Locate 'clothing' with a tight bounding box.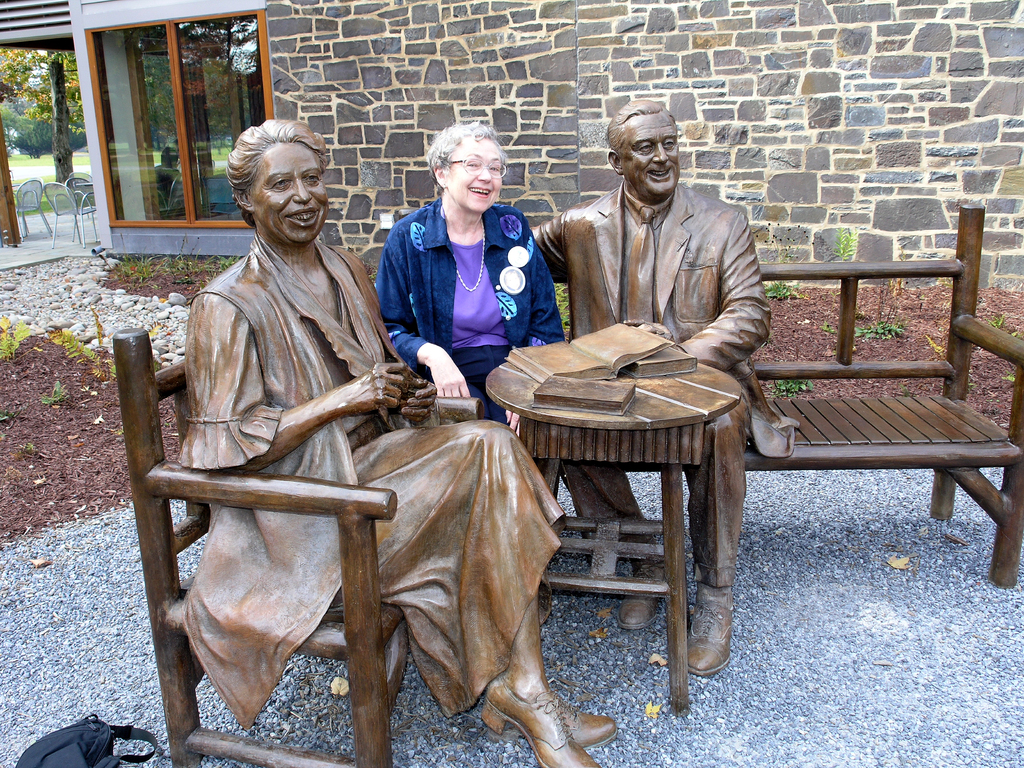
<region>527, 175, 785, 675</region>.
